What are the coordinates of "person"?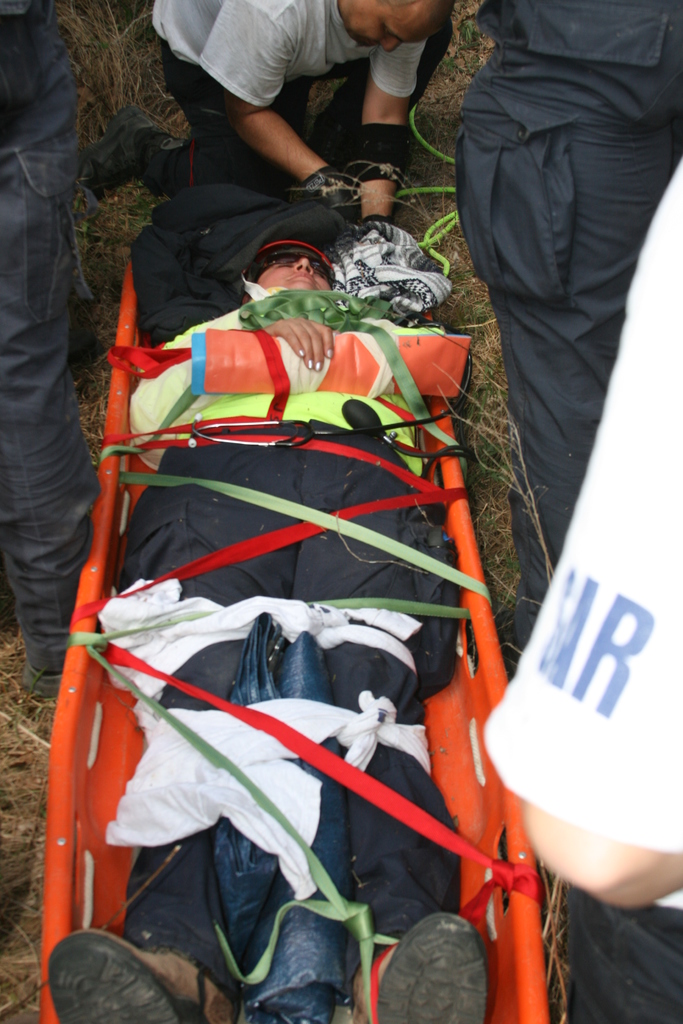
x1=481, y1=158, x2=682, y2=1023.
